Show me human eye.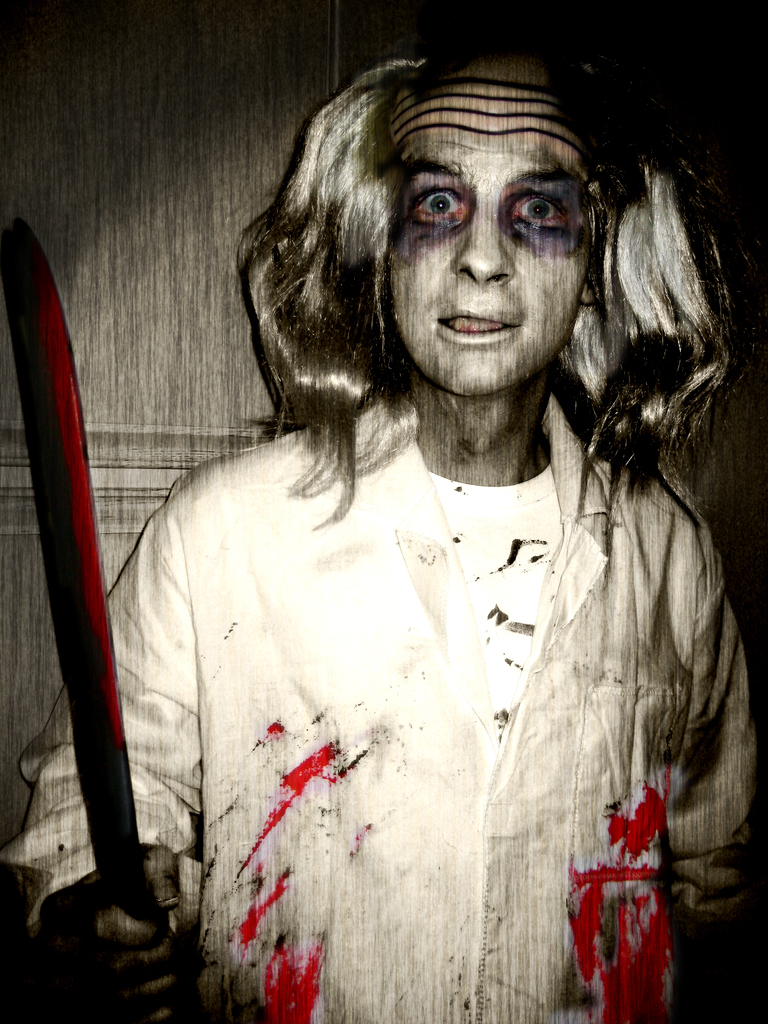
human eye is here: bbox=(508, 186, 569, 232).
